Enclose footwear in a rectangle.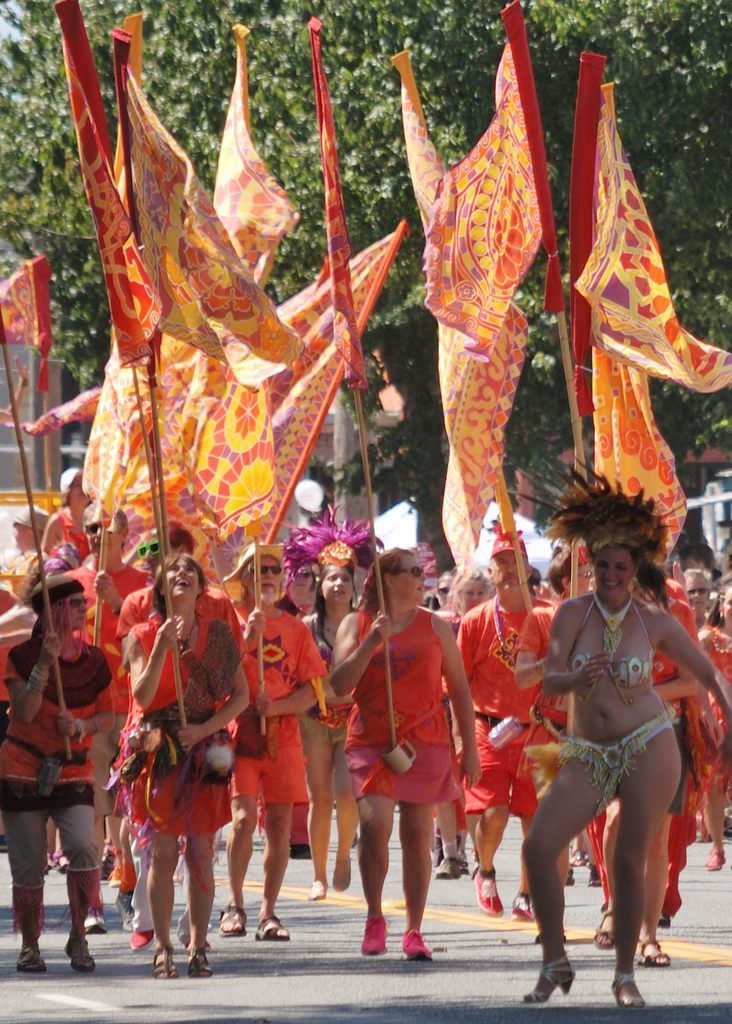
(left=118, top=924, right=159, bottom=947).
